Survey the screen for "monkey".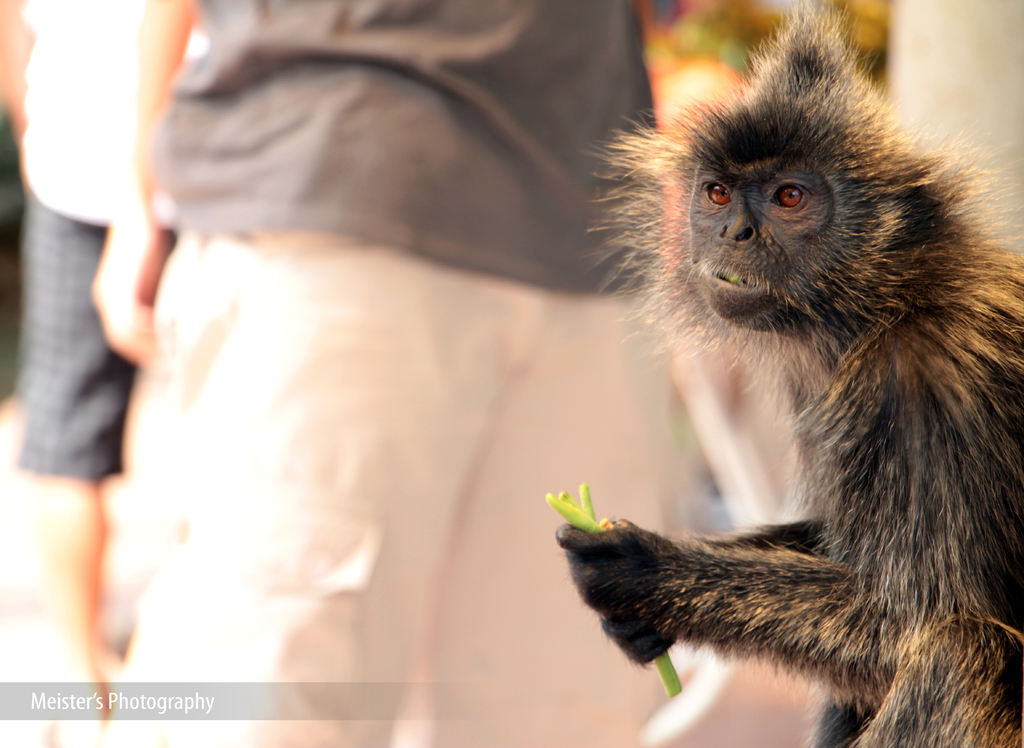
Survey found: {"x1": 559, "y1": 3, "x2": 1023, "y2": 747}.
